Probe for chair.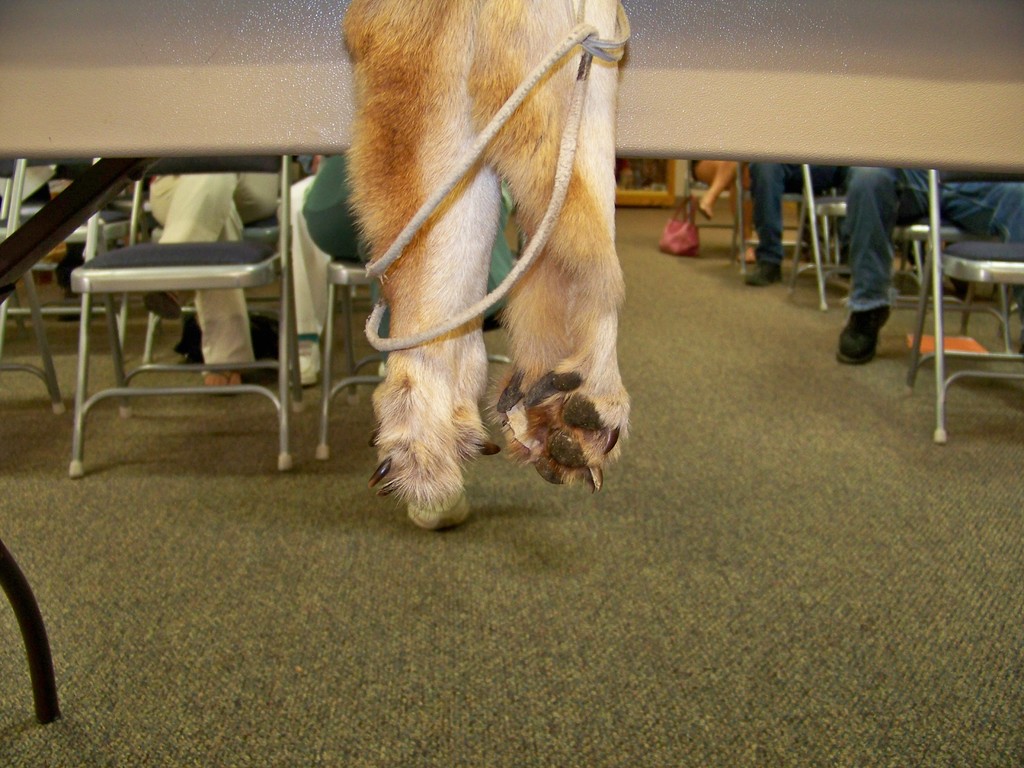
Probe result: x1=313, y1=252, x2=525, y2=439.
